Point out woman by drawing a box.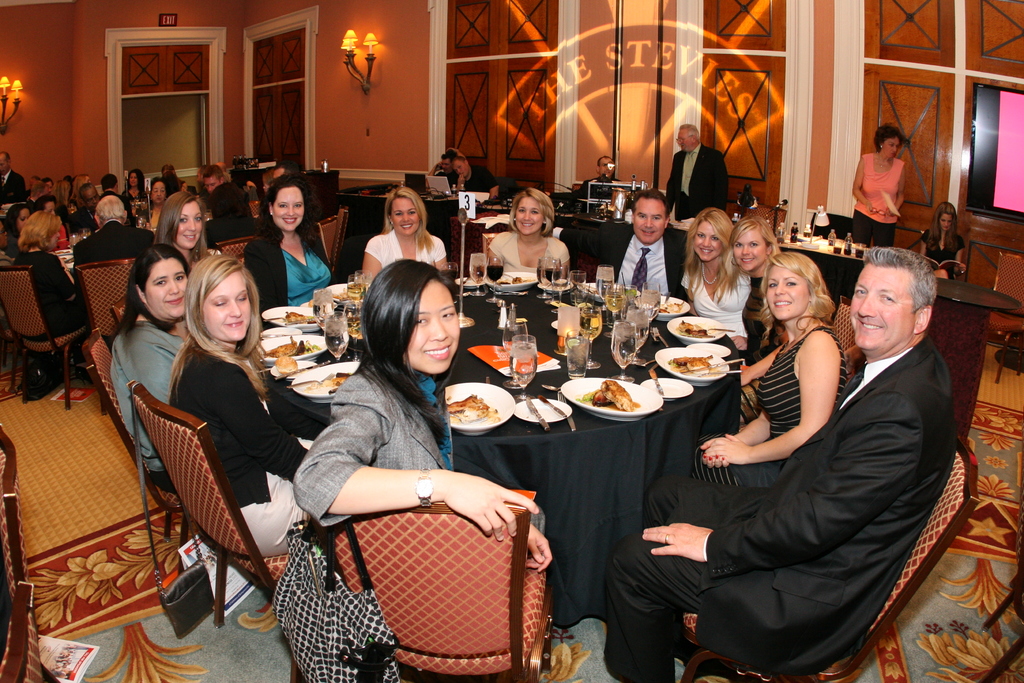
[left=219, top=158, right=234, bottom=181].
